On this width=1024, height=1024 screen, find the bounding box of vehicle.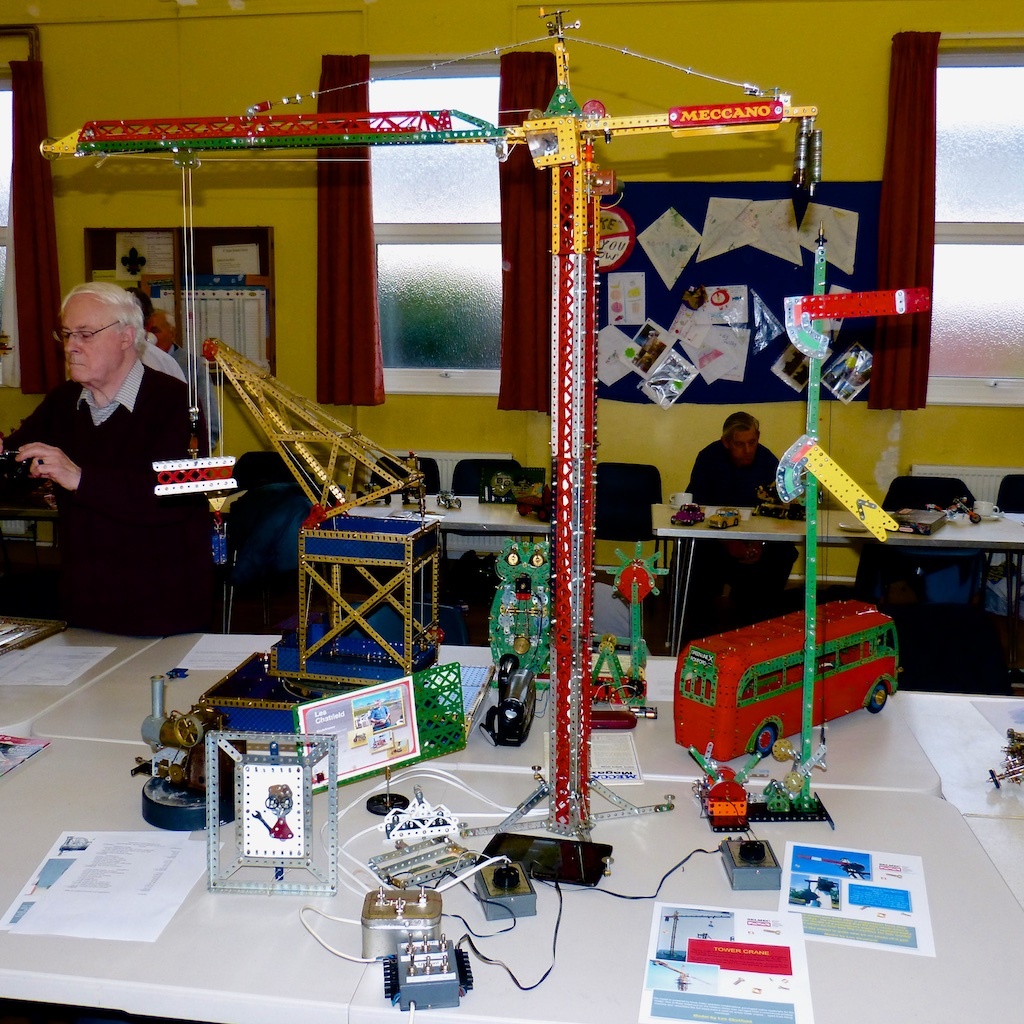
Bounding box: l=659, t=573, r=903, b=770.
